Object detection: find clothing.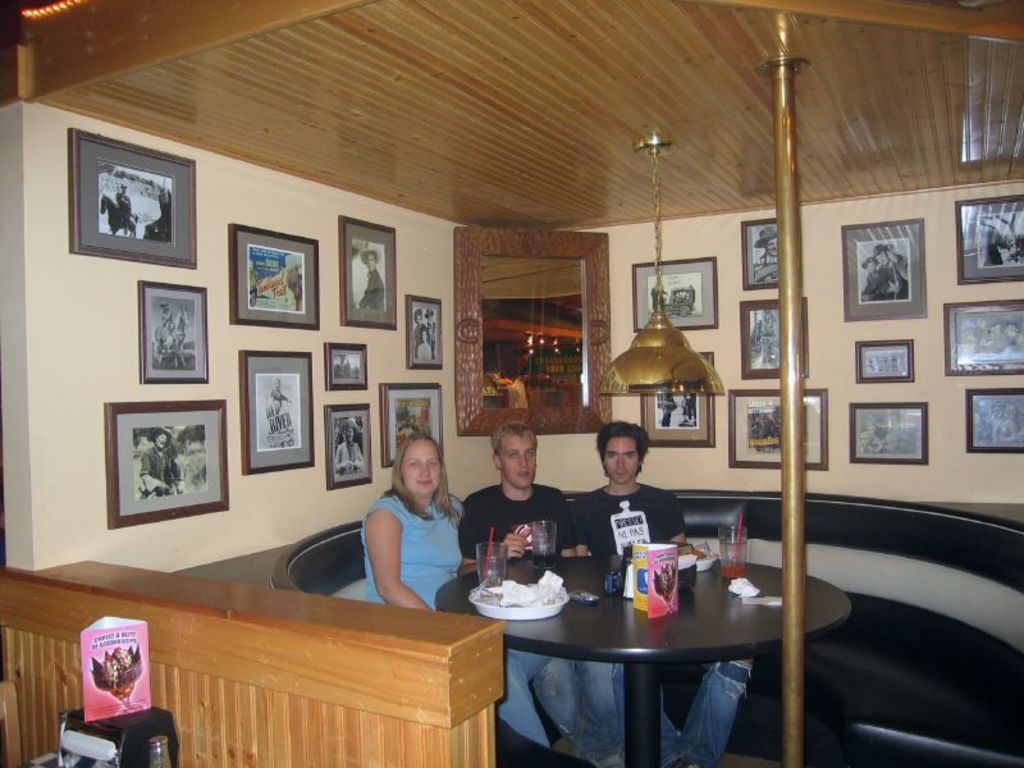
region(750, 247, 781, 284).
